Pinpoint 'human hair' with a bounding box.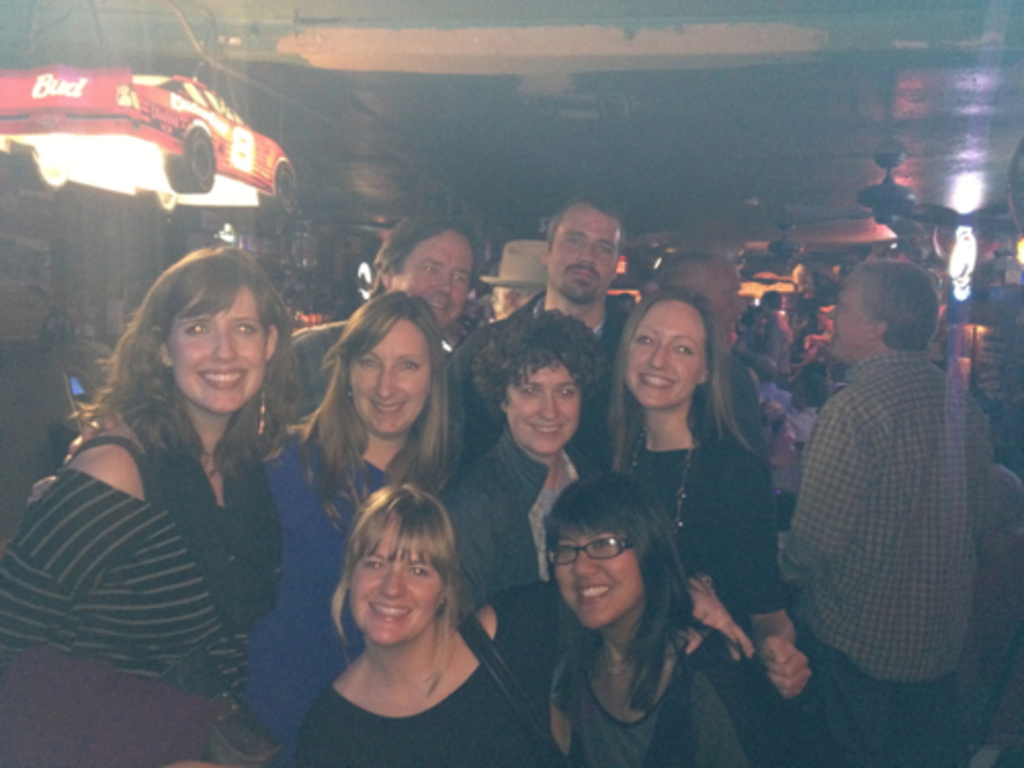
543/471/698/719.
